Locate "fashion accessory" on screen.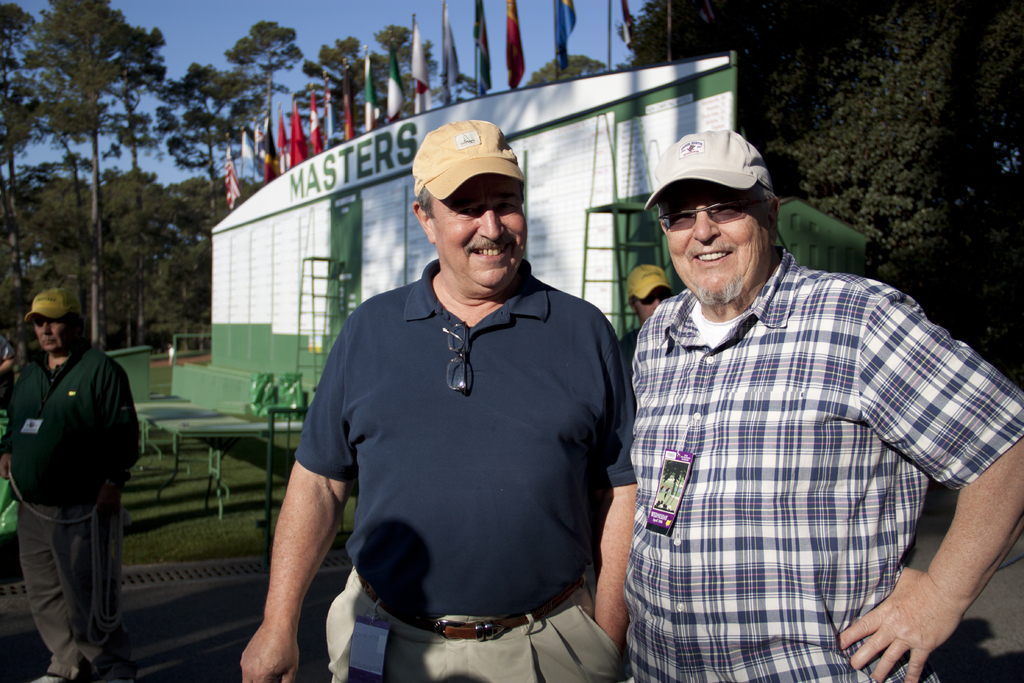
On screen at Rect(656, 194, 757, 233).
